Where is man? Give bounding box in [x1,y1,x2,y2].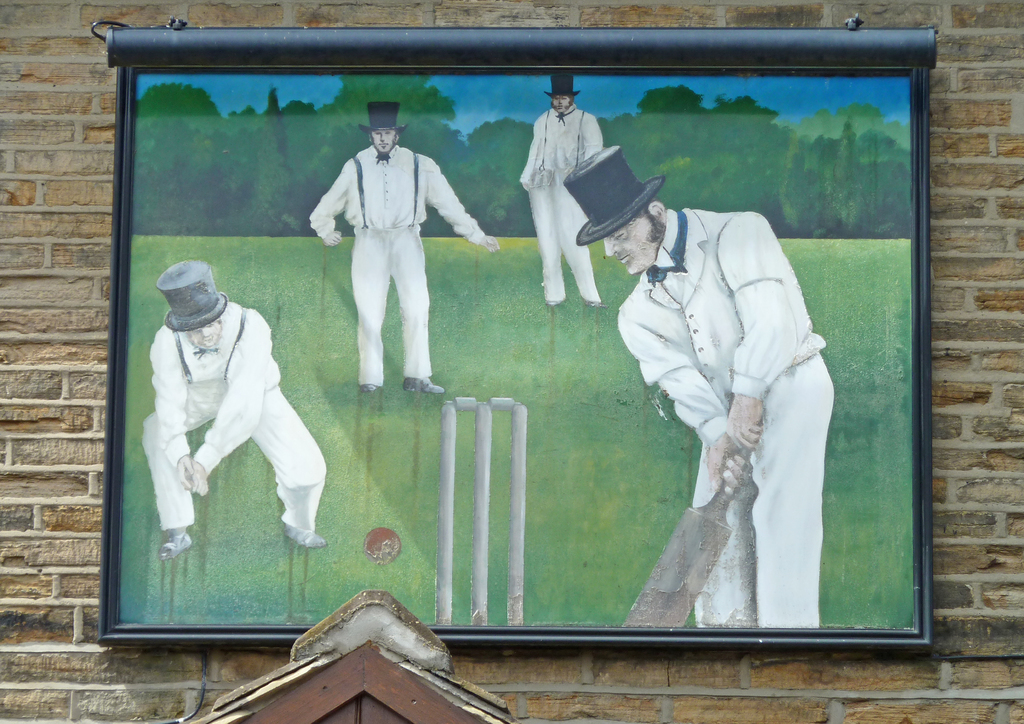
[140,261,326,564].
